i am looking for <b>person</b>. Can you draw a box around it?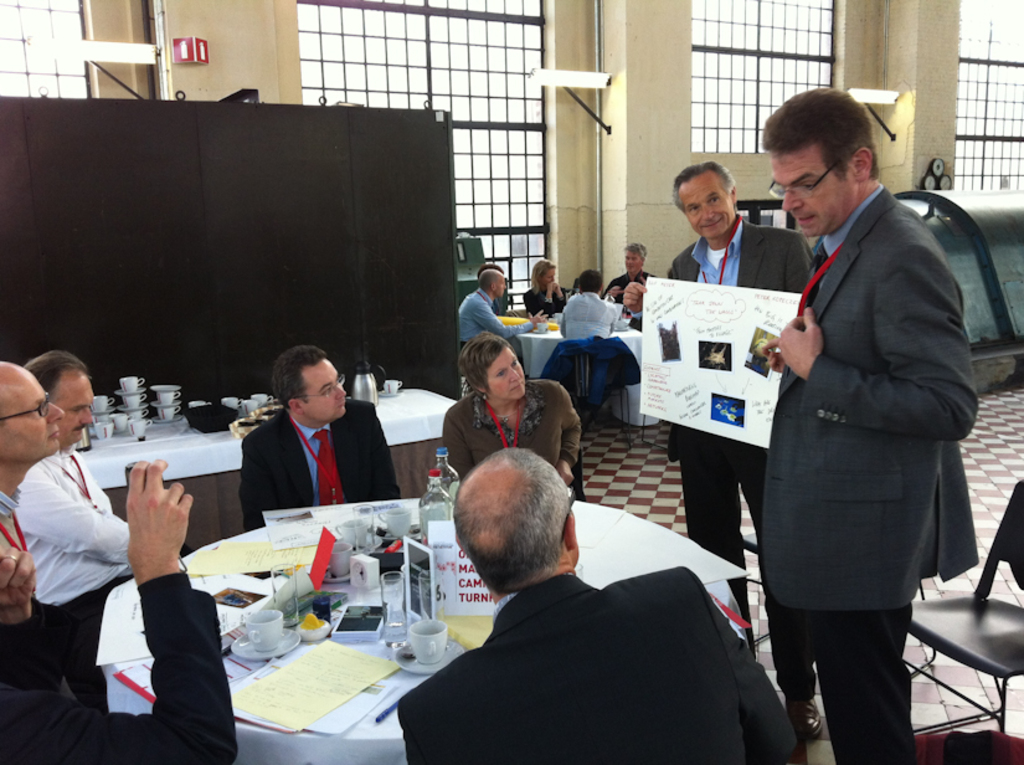
Sure, the bounding box is locate(756, 83, 981, 764).
